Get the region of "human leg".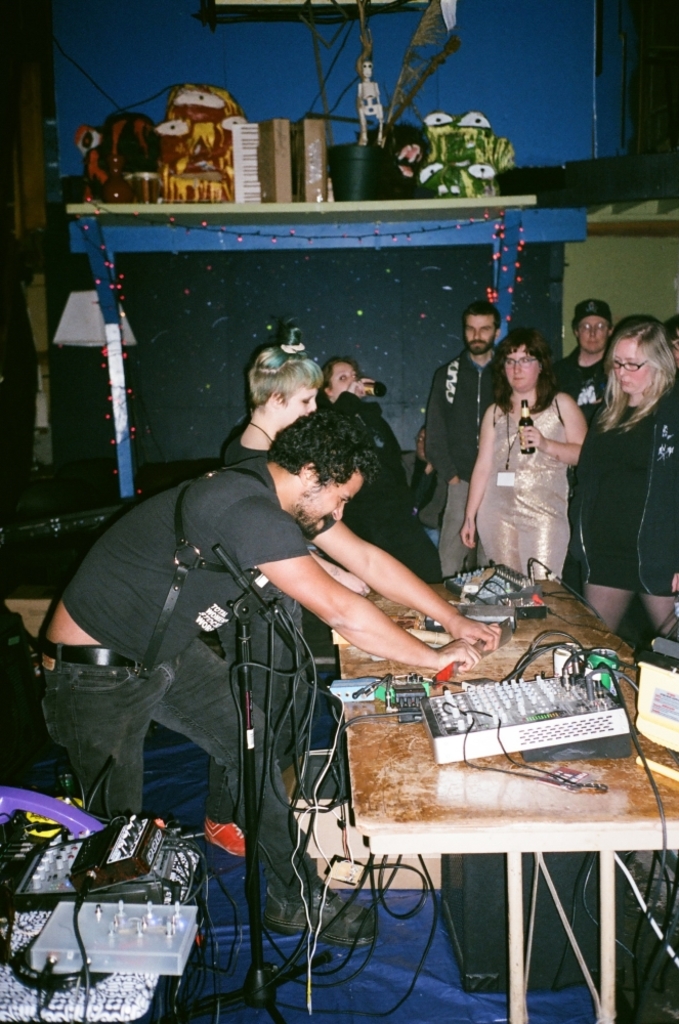
[435, 478, 473, 574].
